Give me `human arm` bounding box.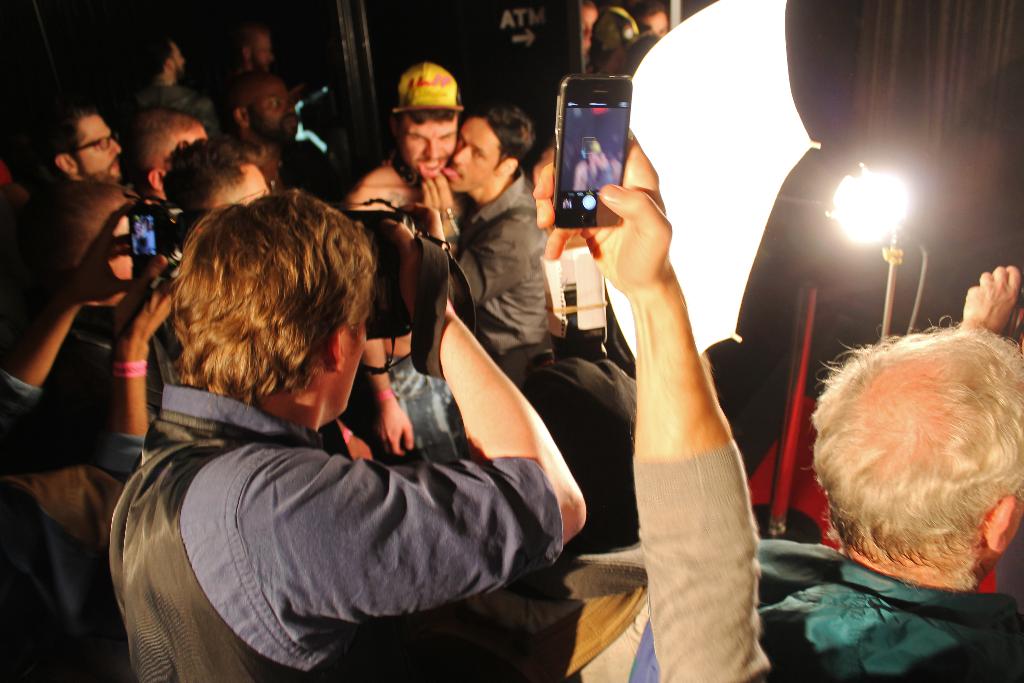
{"left": 271, "top": 297, "right": 596, "bottom": 642}.
